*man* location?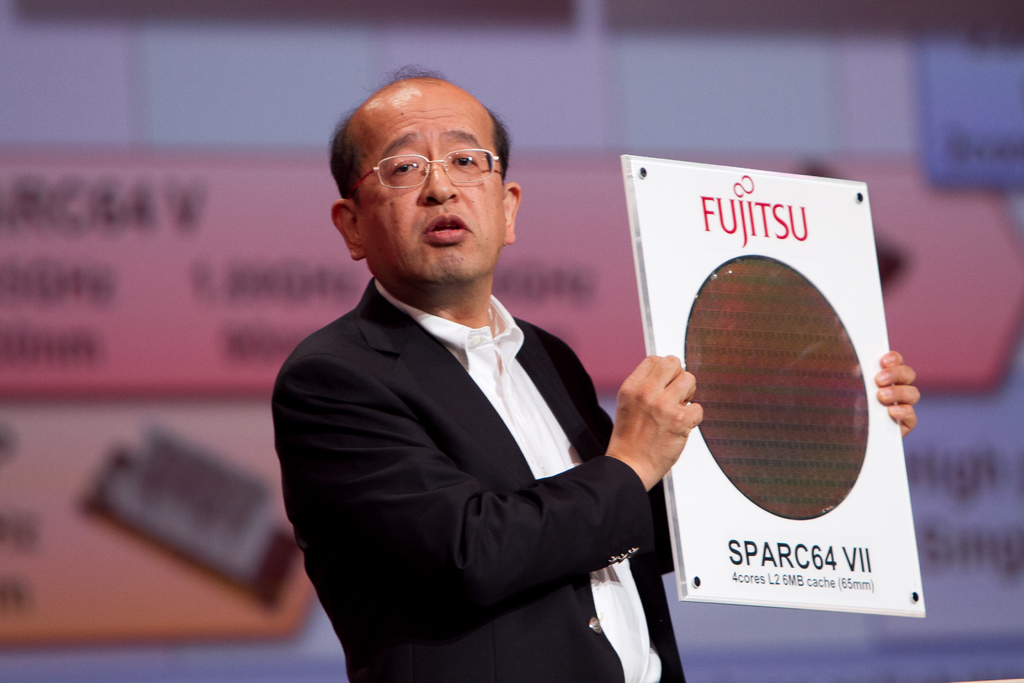
{"left": 308, "top": 135, "right": 818, "bottom": 658}
